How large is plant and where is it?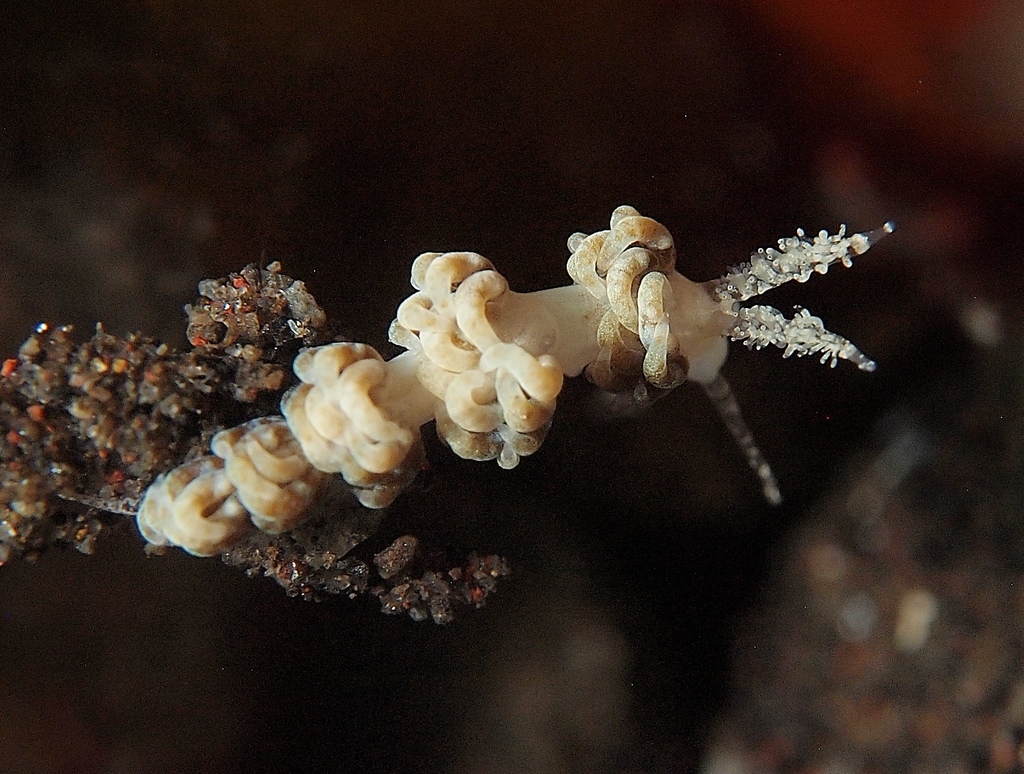
Bounding box: (118, 188, 884, 575).
